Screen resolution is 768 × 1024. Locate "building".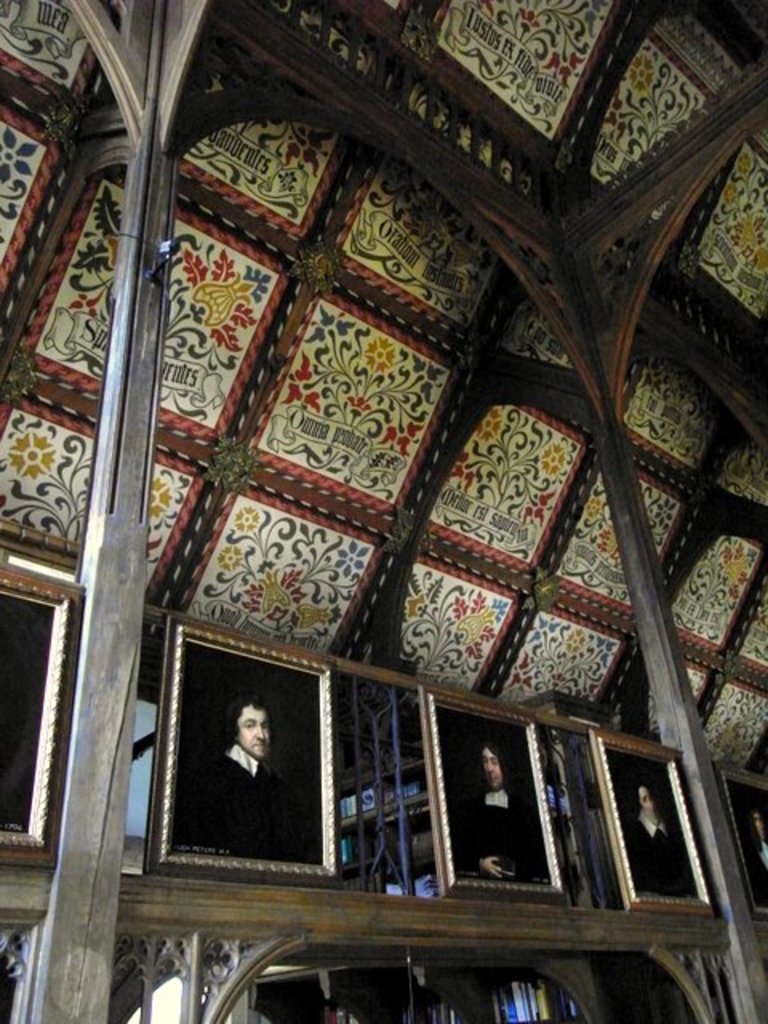
(x1=0, y1=0, x2=766, y2=1022).
